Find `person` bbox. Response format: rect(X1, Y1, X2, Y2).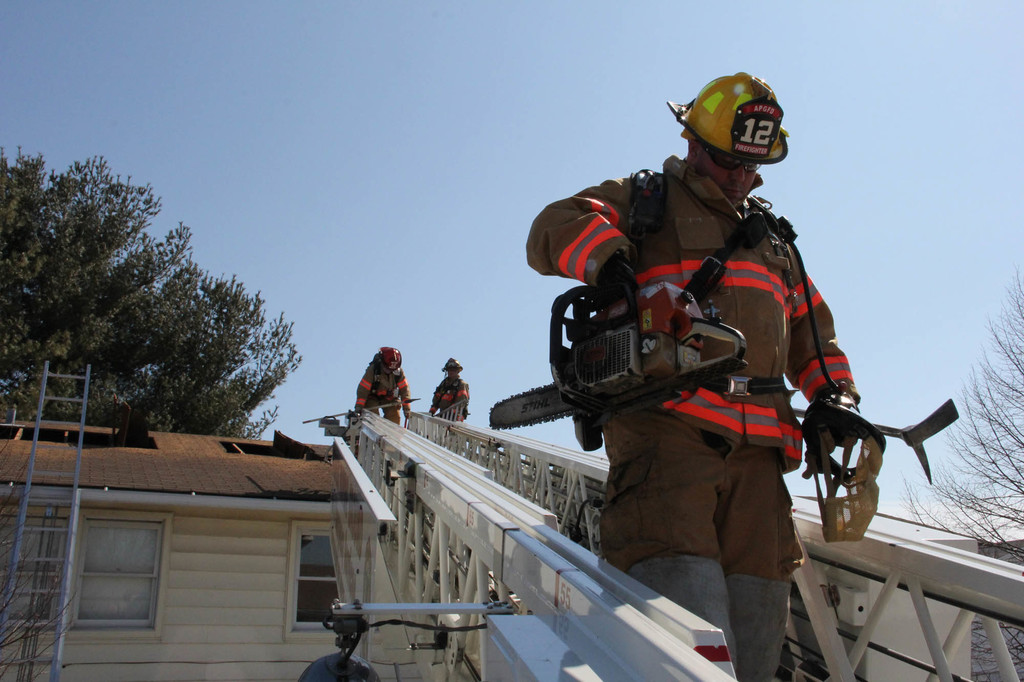
rect(527, 74, 861, 681).
